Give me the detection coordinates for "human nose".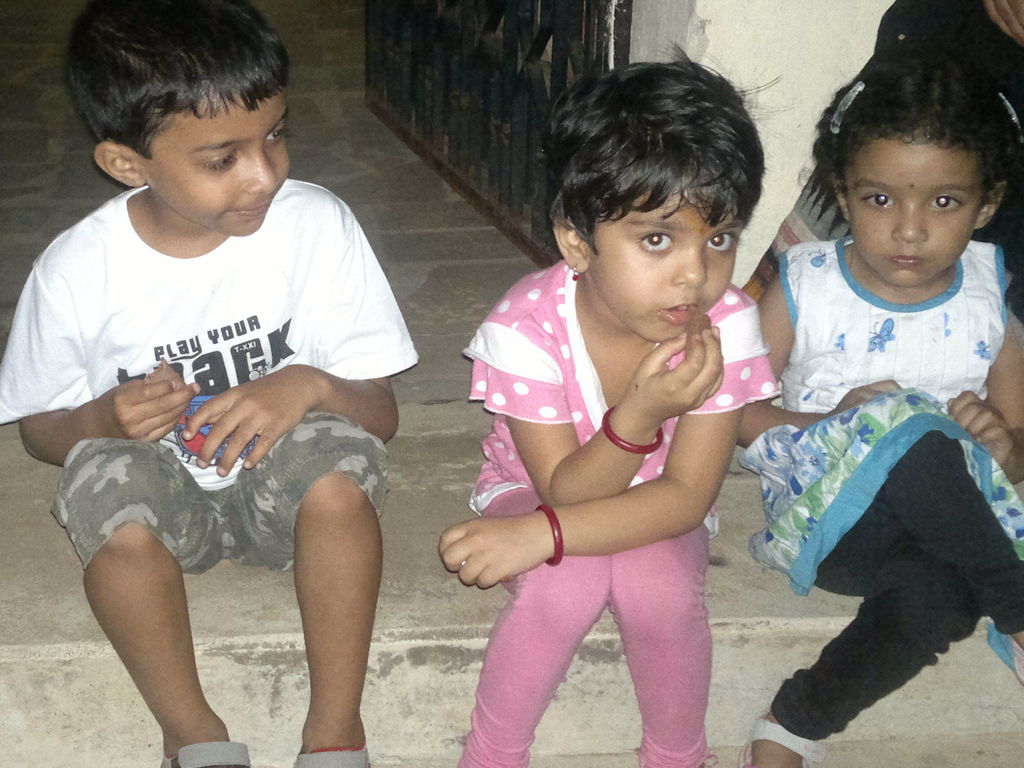
{"left": 890, "top": 198, "right": 931, "bottom": 248}.
